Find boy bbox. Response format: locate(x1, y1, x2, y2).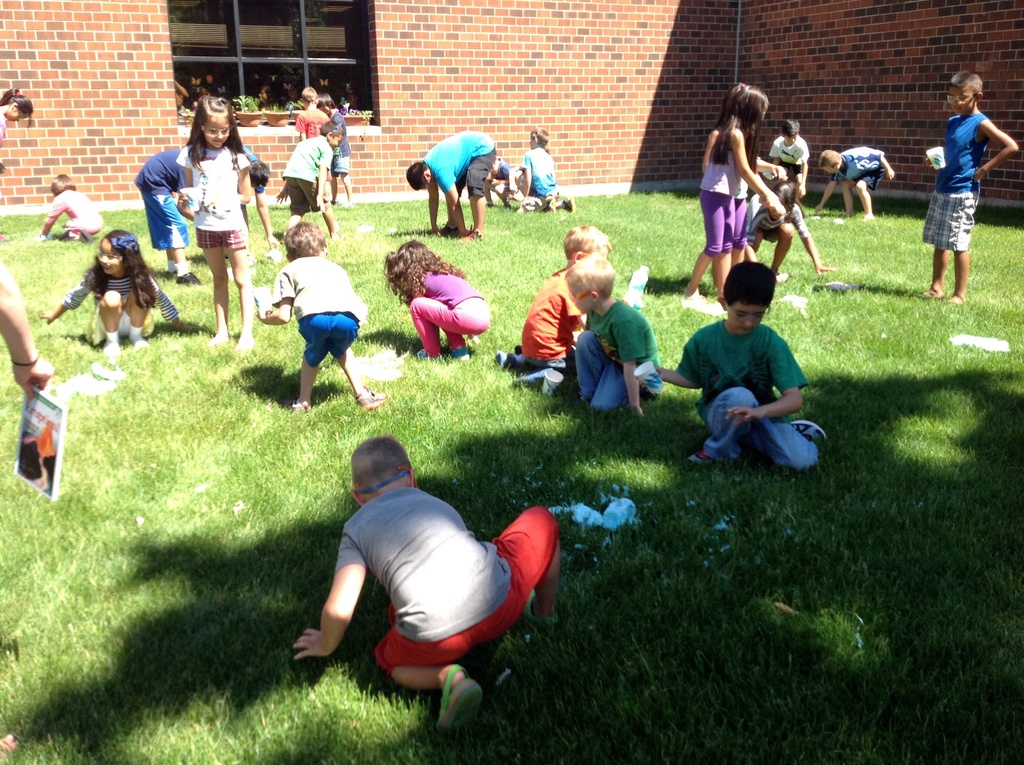
locate(669, 249, 840, 485).
